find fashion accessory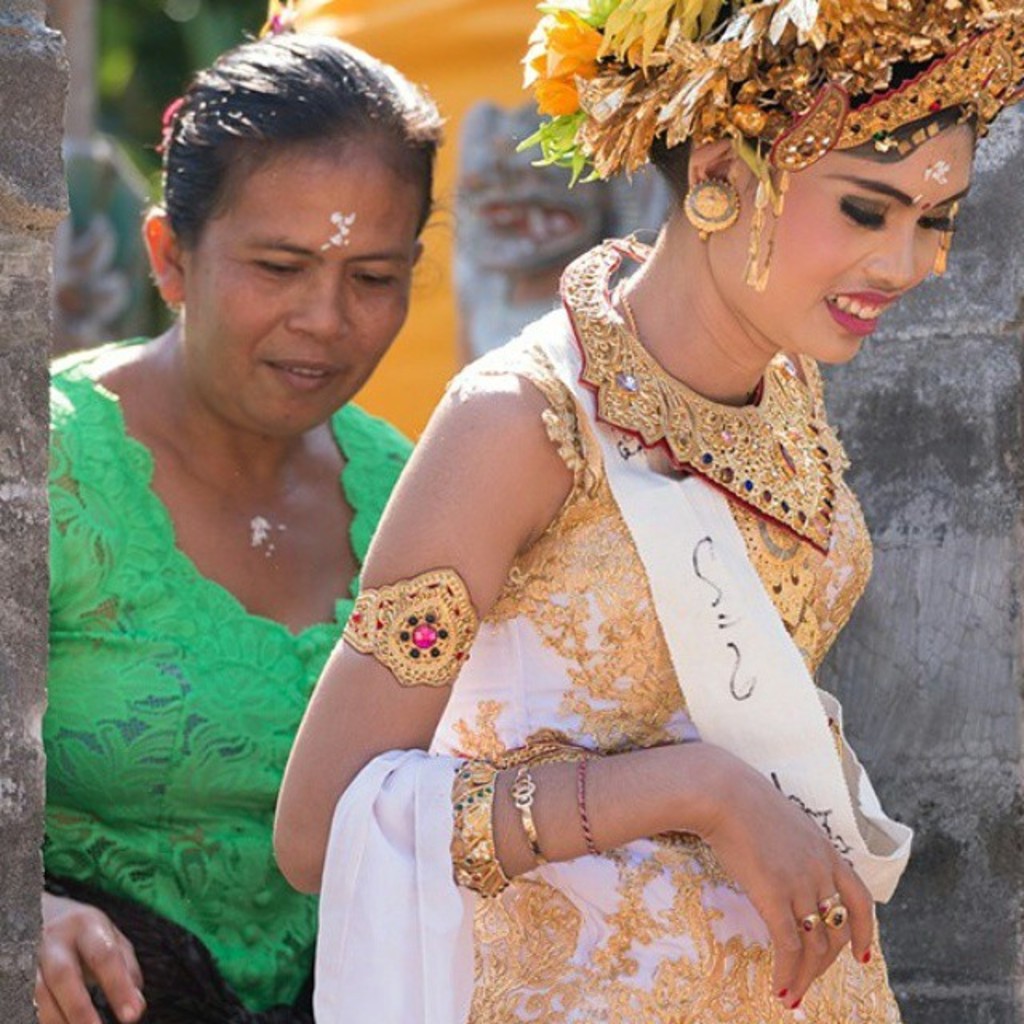
BBox(576, 747, 603, 866)
